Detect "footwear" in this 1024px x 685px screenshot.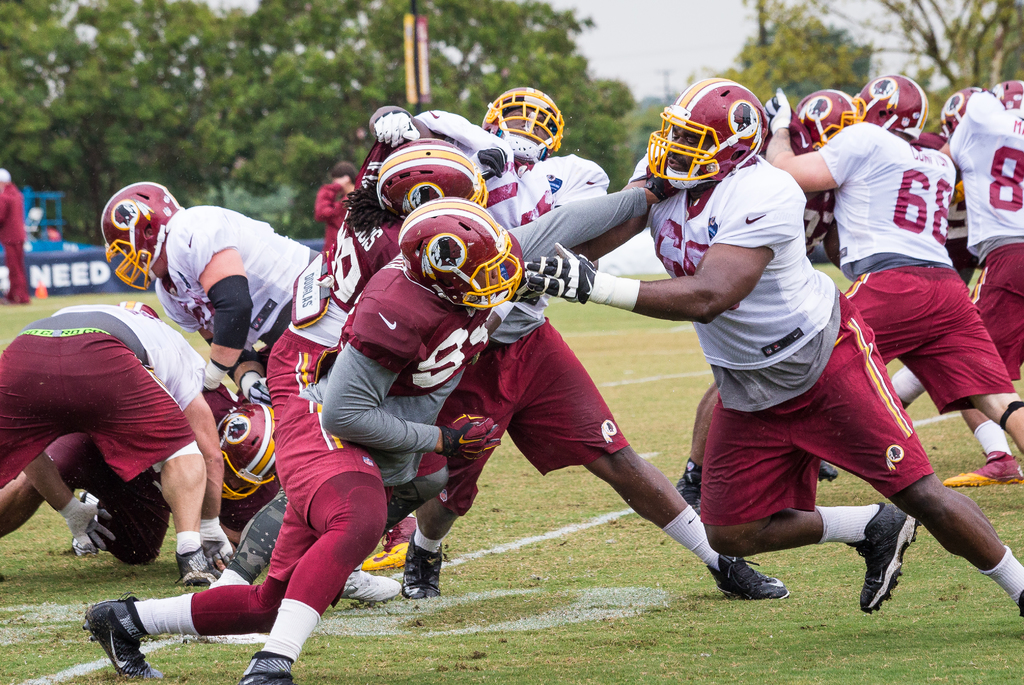
Detection: (671,458,706,521).
